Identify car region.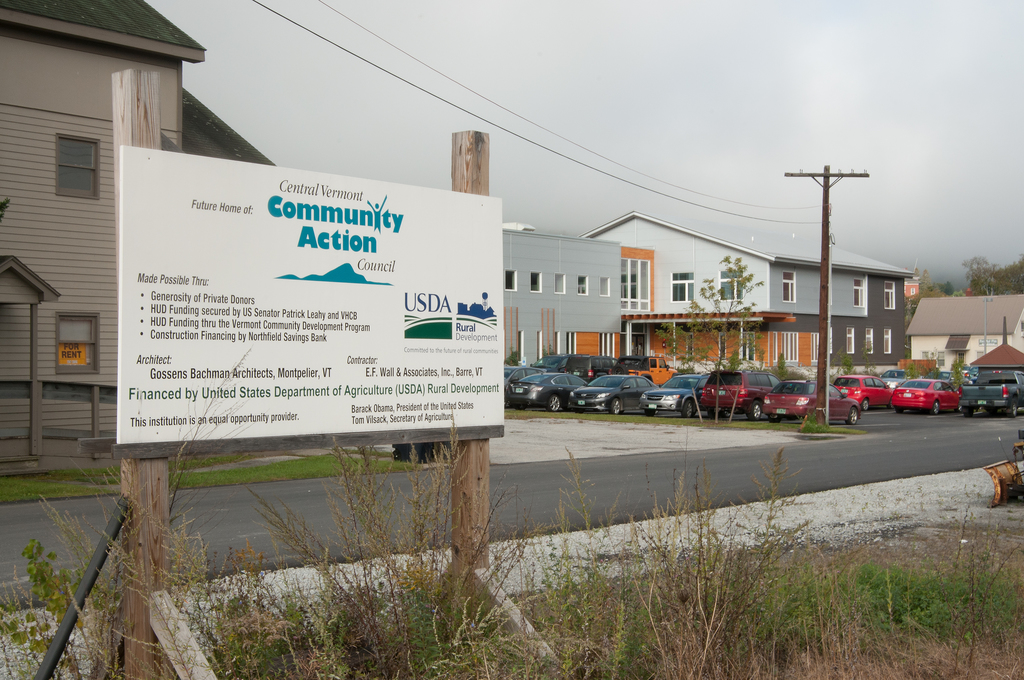
Region: 762:376:863:424.
